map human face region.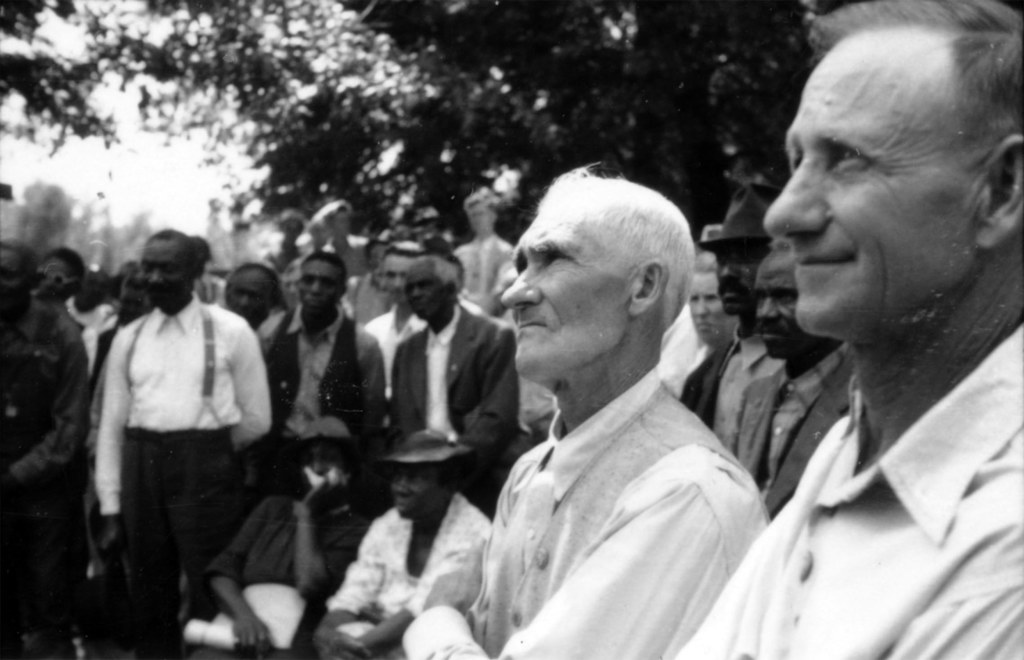
Mapped to {"left": 763, "top": 45, "right": 983, "bottom": 344}.
